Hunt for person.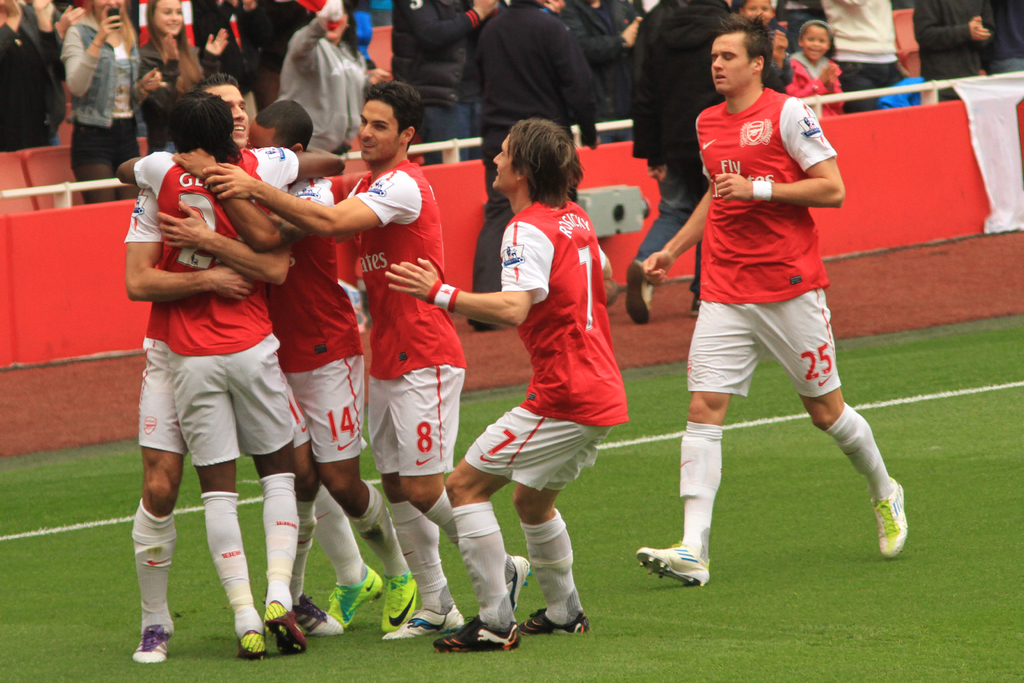
Hunted down at (563, 0, 639, 124).
